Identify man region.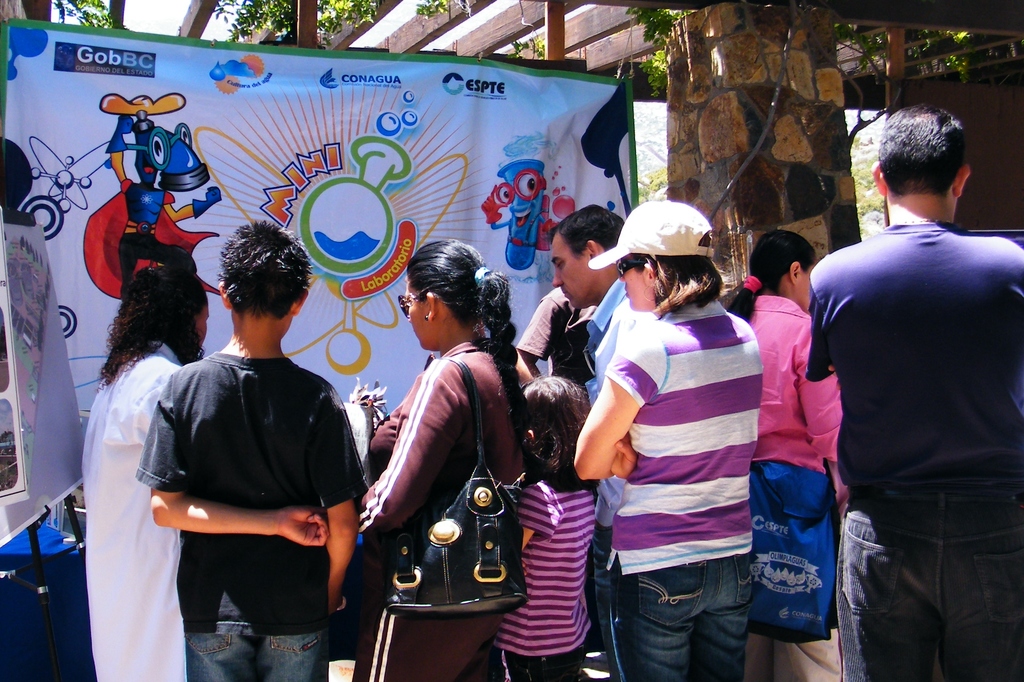
Region: BBox(507, 287, 596, 395).
